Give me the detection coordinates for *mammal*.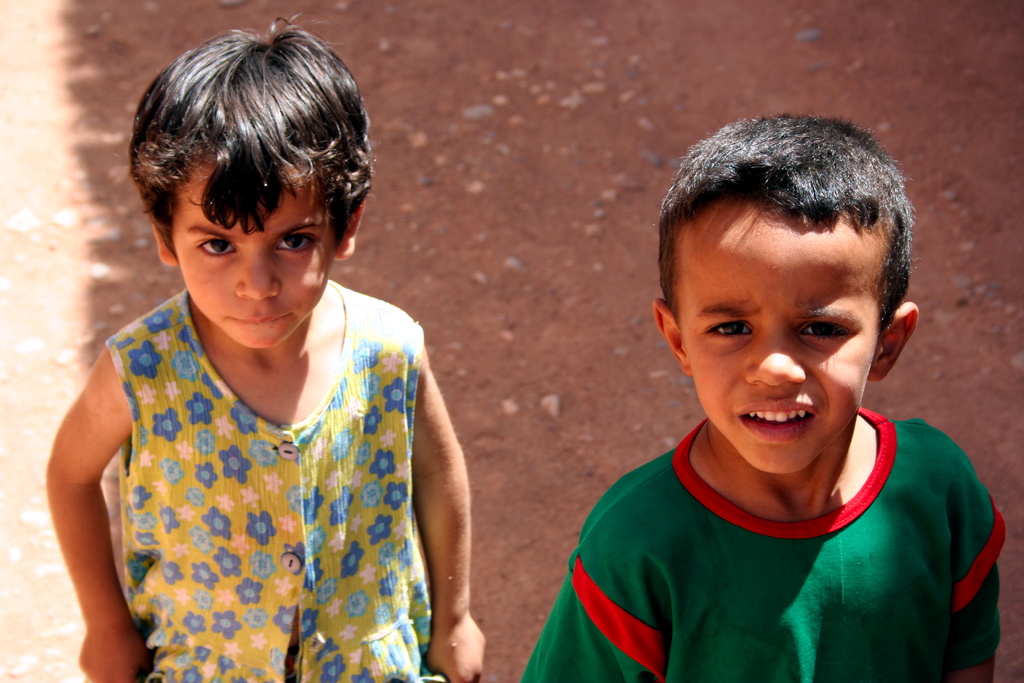
pyautogui.locateOnScreen(25, 65, 515, 653).
